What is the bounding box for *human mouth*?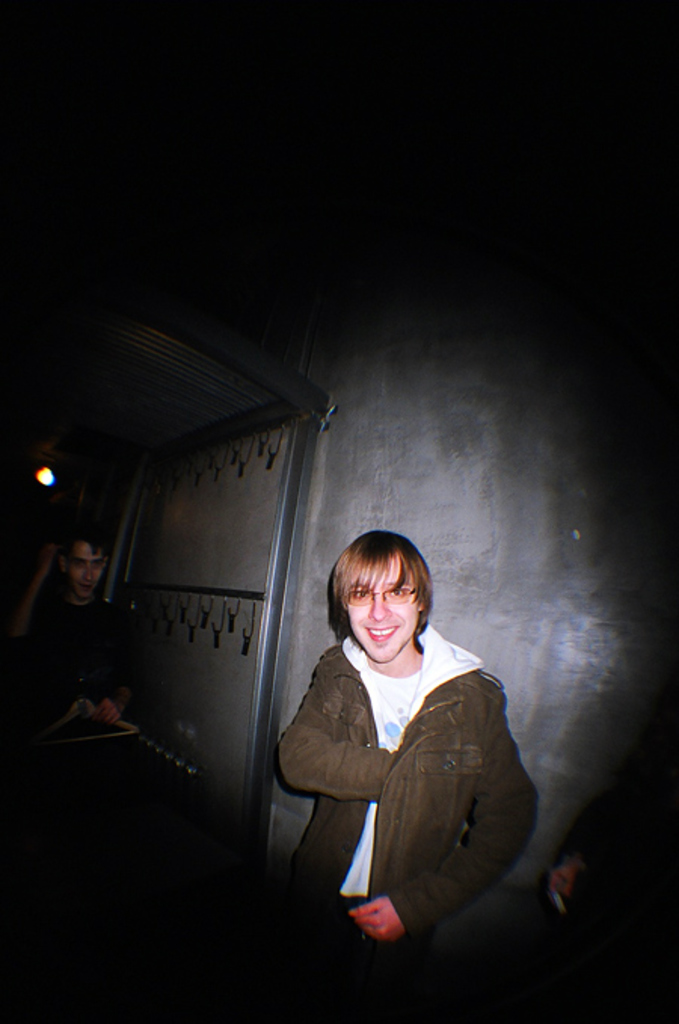
{"x1": 364, "y1": 623, "x2": 397, "y2": 636}.
